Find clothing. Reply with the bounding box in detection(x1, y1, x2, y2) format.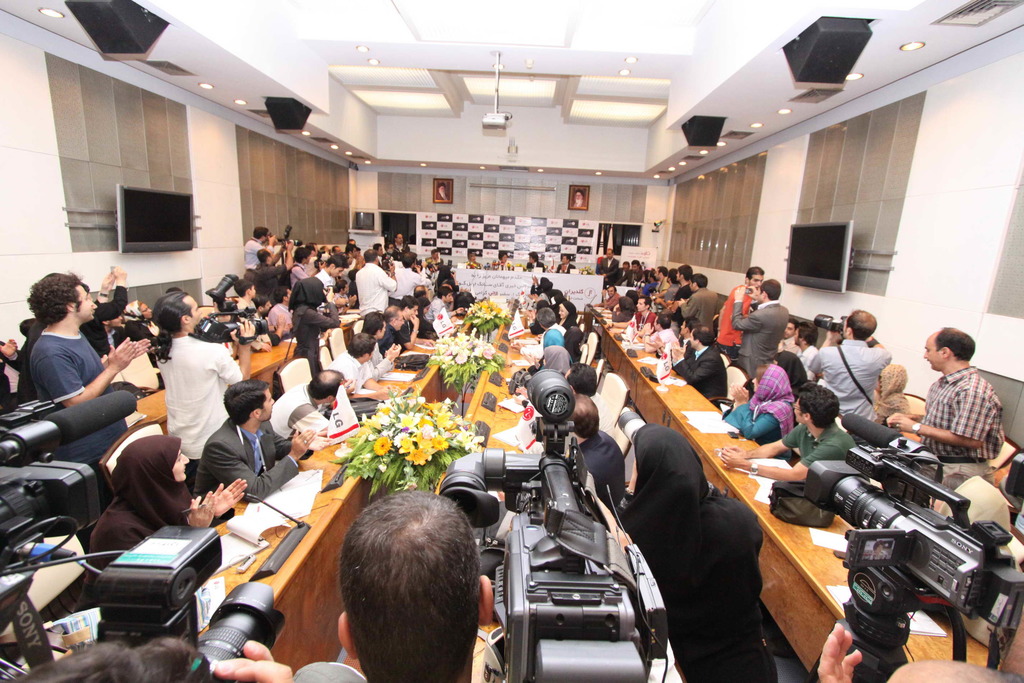
detection(679, 288, 720, 340).
